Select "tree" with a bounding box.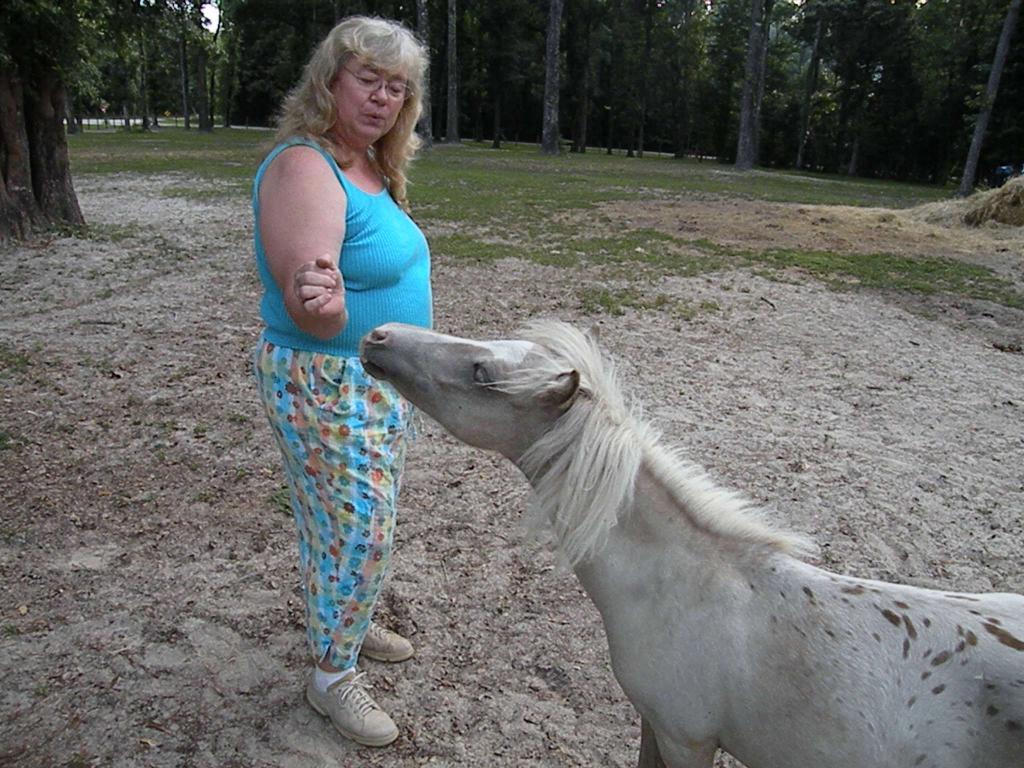
2, 0, 101, 220.
